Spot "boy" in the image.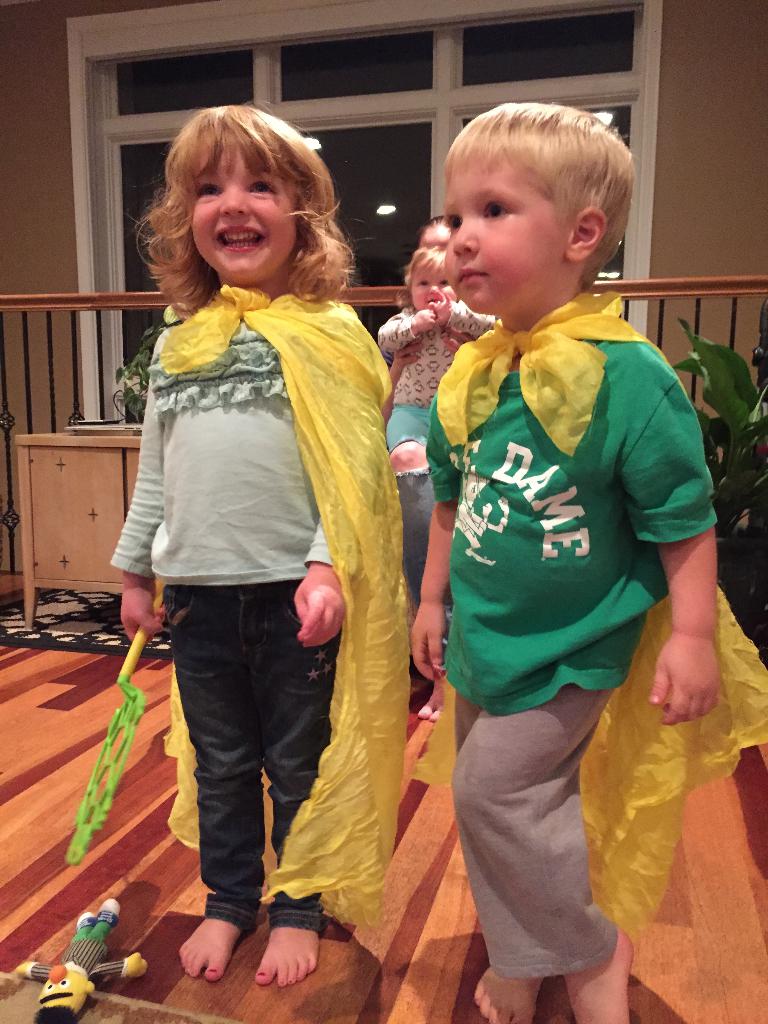
"boy" found at bbox=[405, 102, 721, 1023].
